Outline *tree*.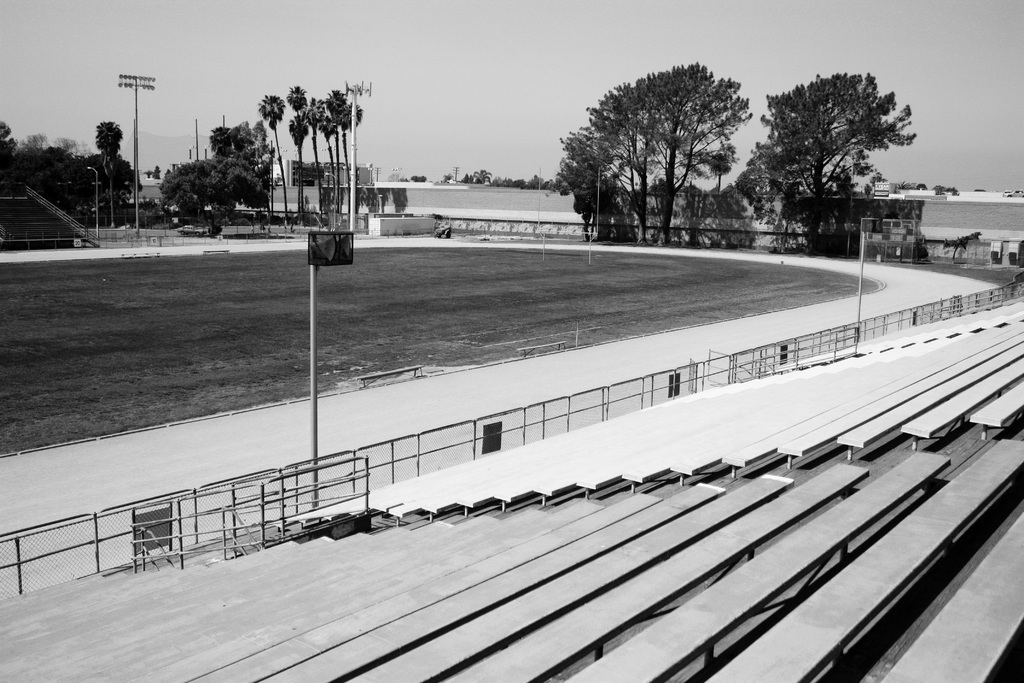
Outline: left=324, top=101, right=335, bottom=222.
